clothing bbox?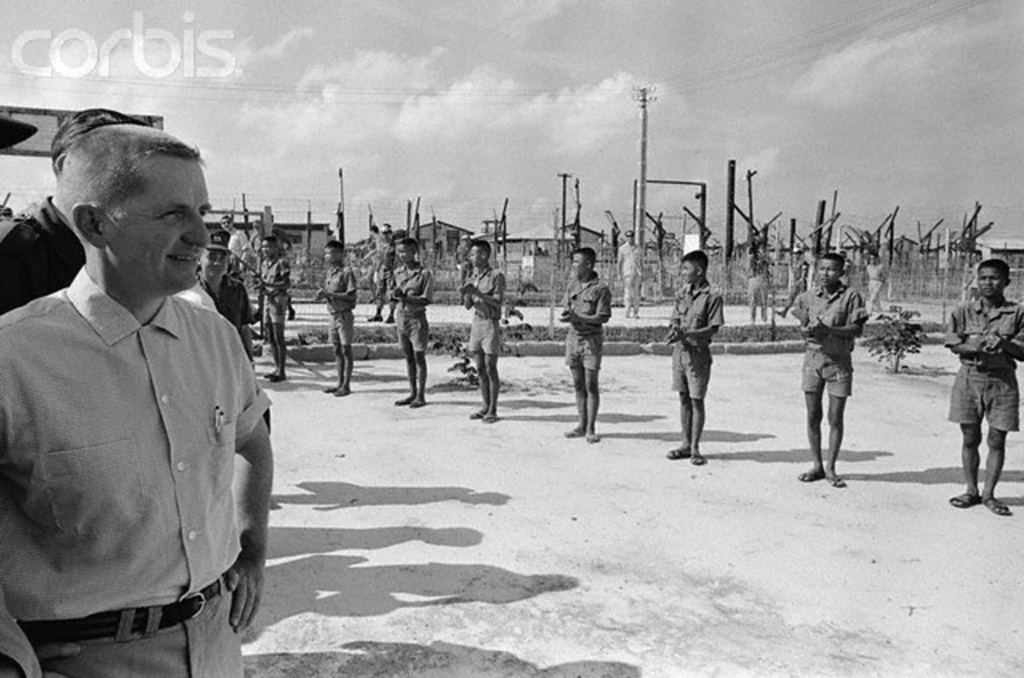
bbox=[616, 242, 643, 314]
